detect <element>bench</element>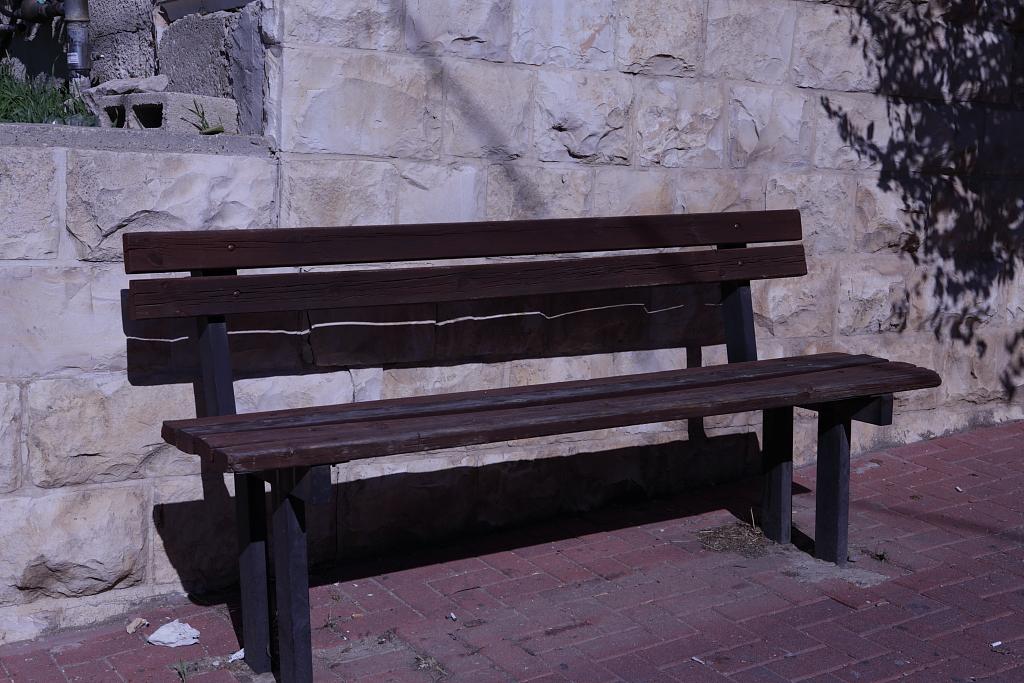
[123,209,936,682]
